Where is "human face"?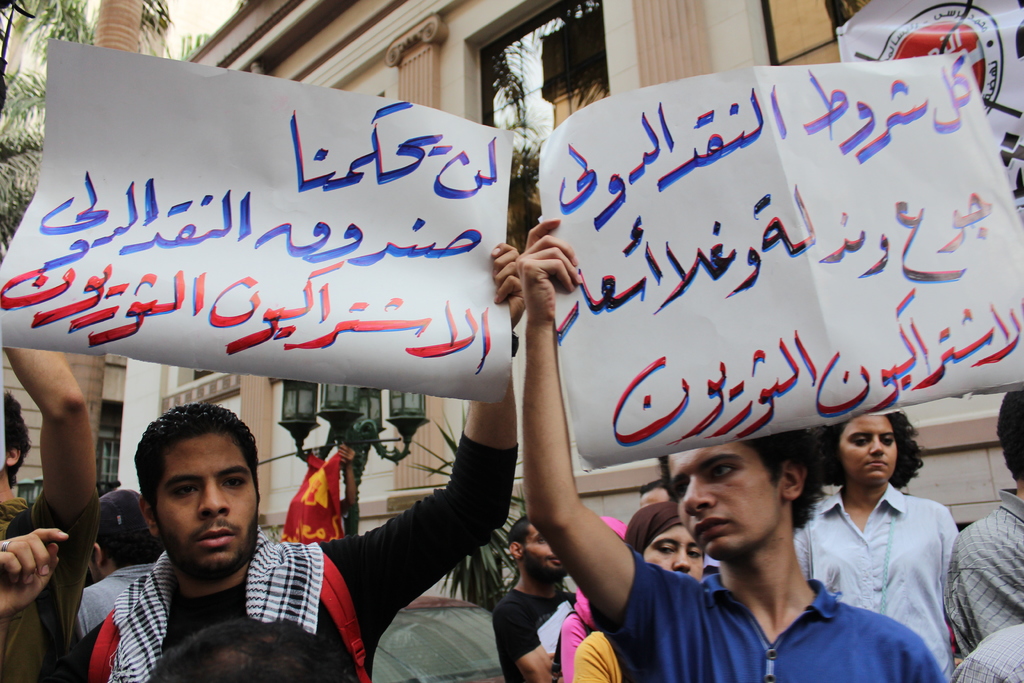
bbox=(648, 527, 706, 584).
